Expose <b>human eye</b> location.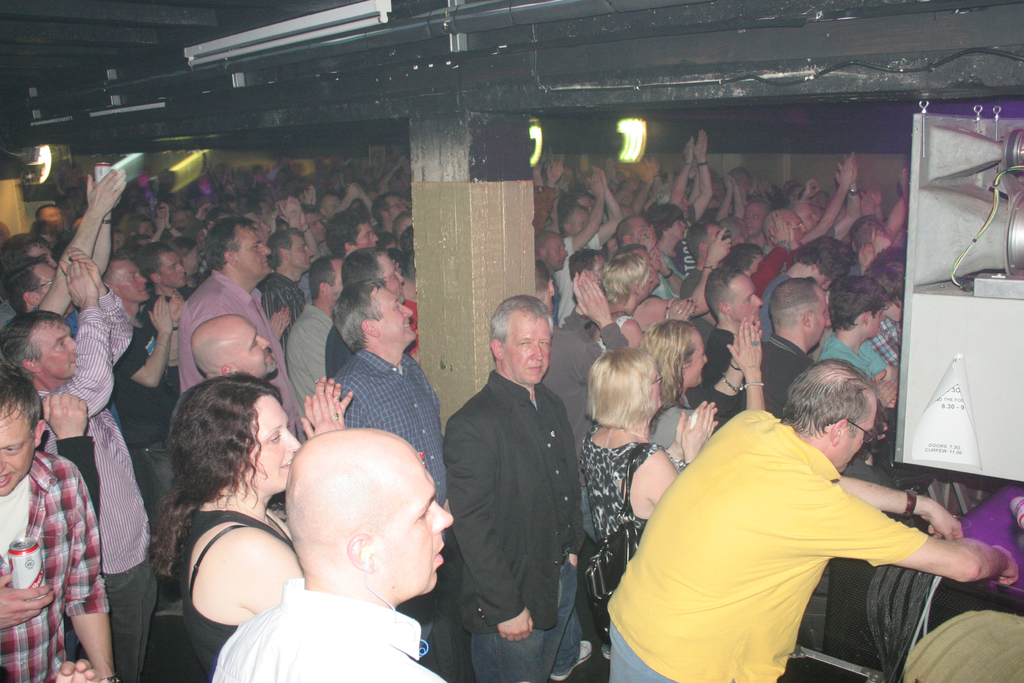
Exposed at crop(538, 336, 552, 350).
